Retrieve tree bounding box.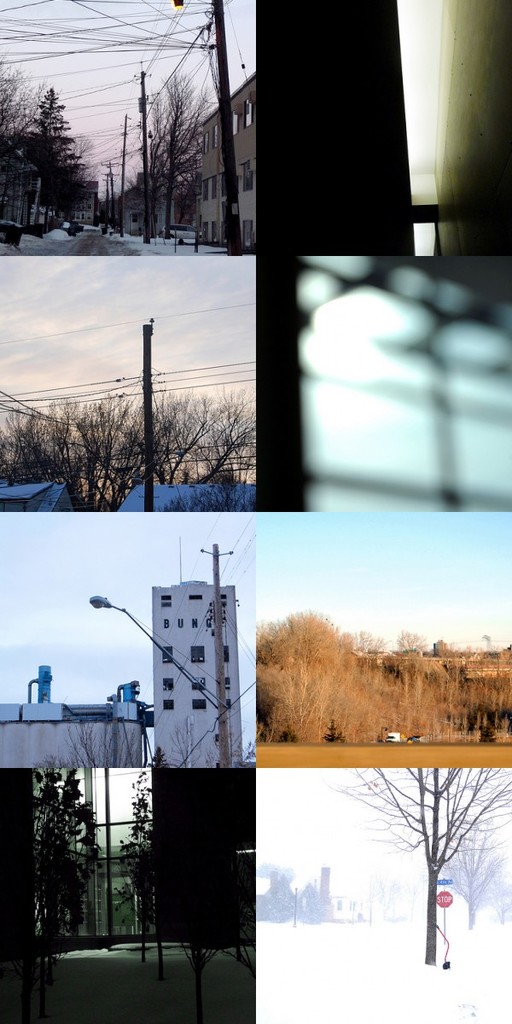
Bounding box: (left=33, top=765, right=63, bottom=956).
